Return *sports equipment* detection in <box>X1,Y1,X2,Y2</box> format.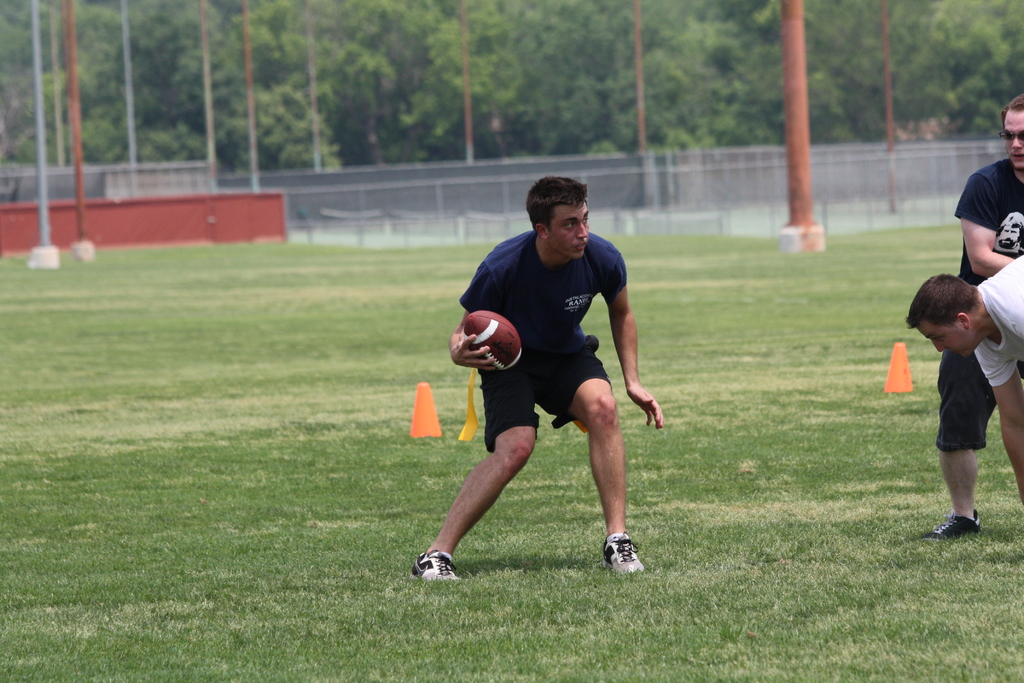
<box>597,531,647,574</box>.
